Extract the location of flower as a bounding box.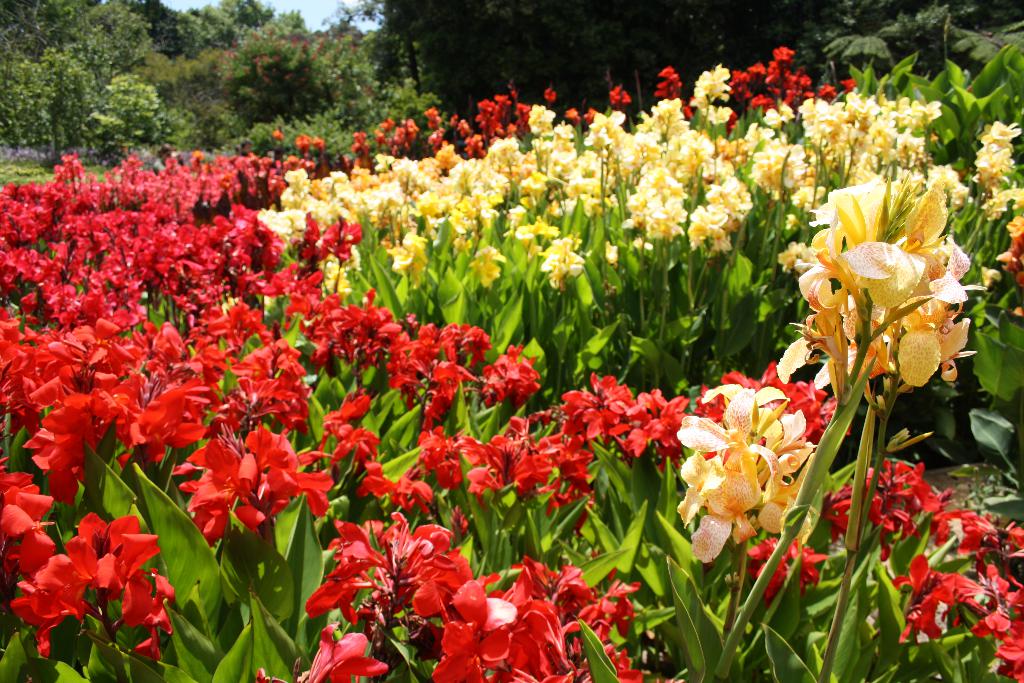
[x1=0, y1=459, x2=57, y2=591].
